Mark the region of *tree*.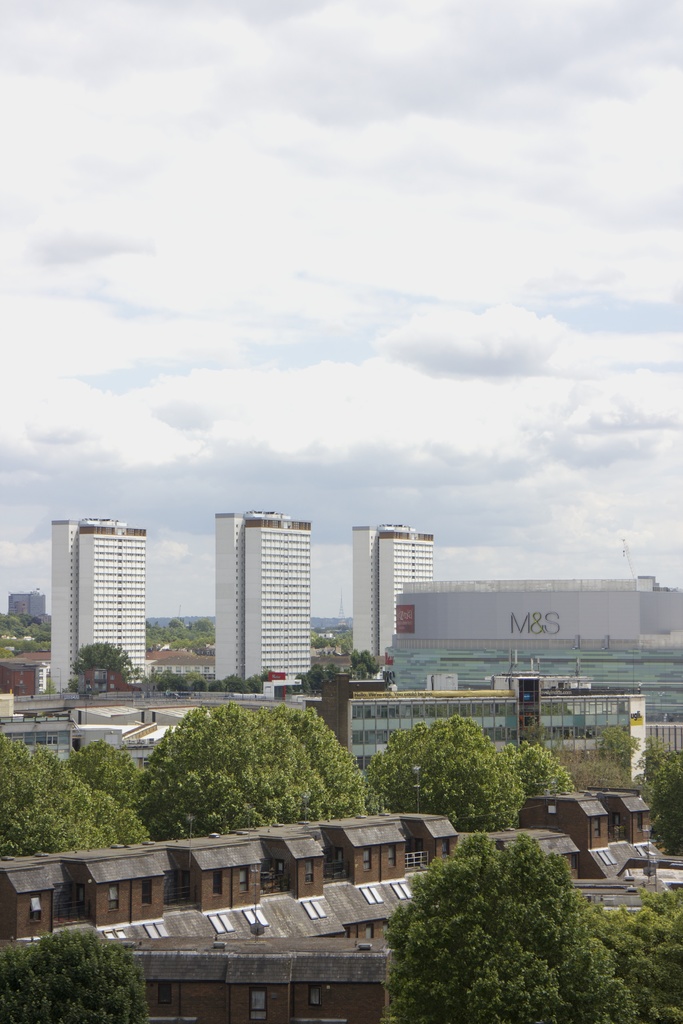
Region: [0,917,150,1022].
